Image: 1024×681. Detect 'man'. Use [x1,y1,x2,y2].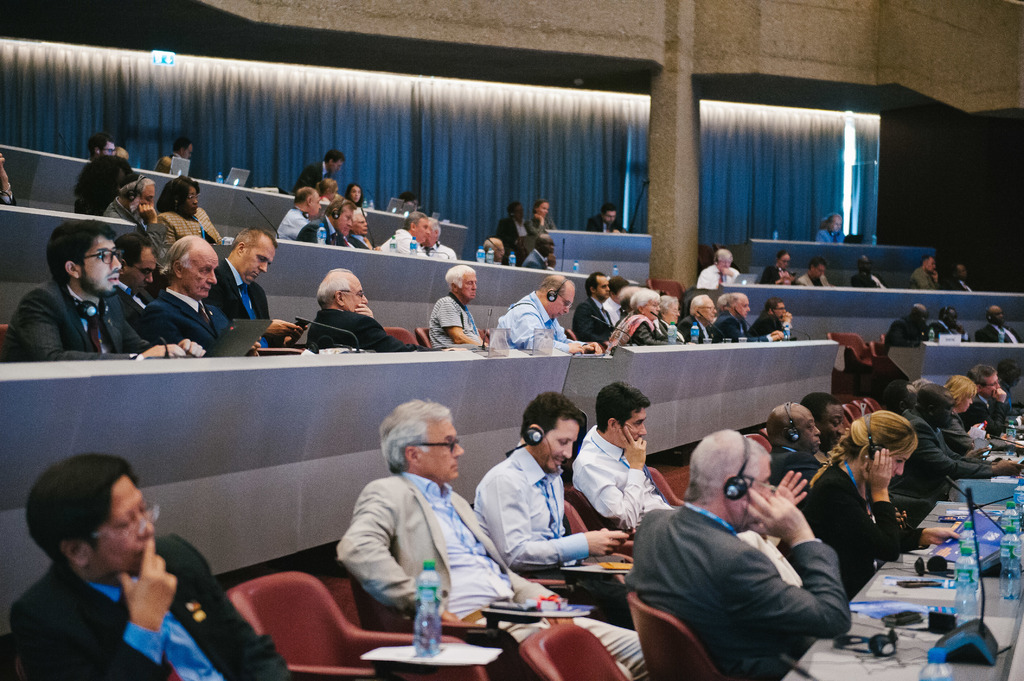
[885,382,922,421].
